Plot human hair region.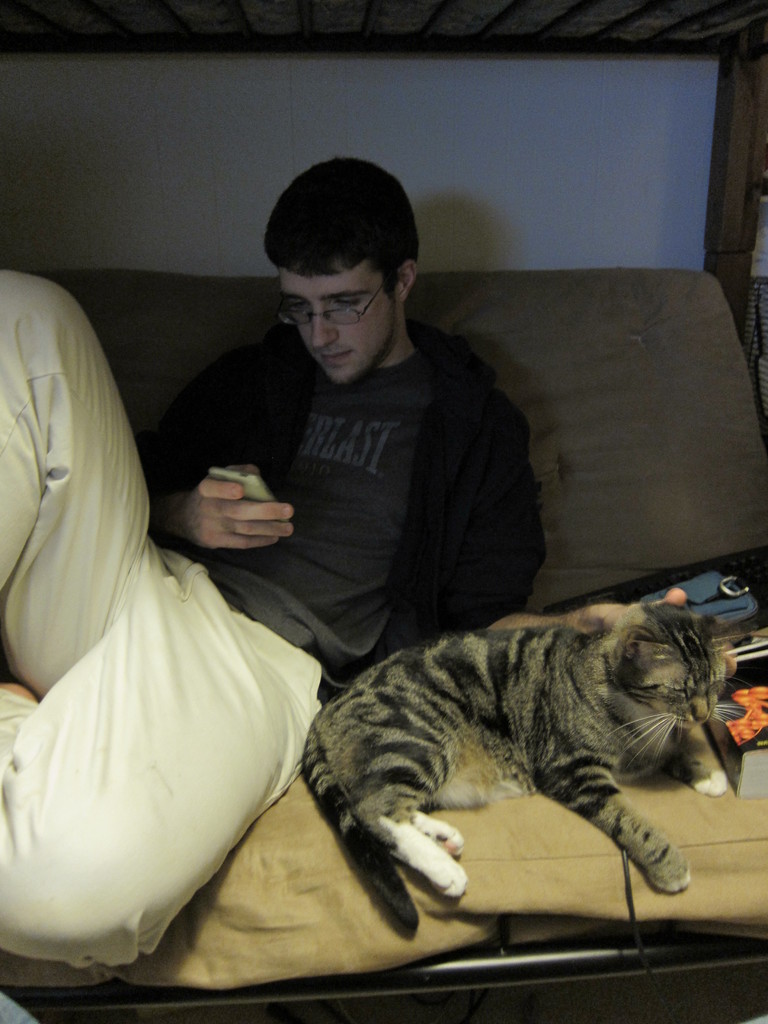
Plotted at box(269, 159, 422, 305).
